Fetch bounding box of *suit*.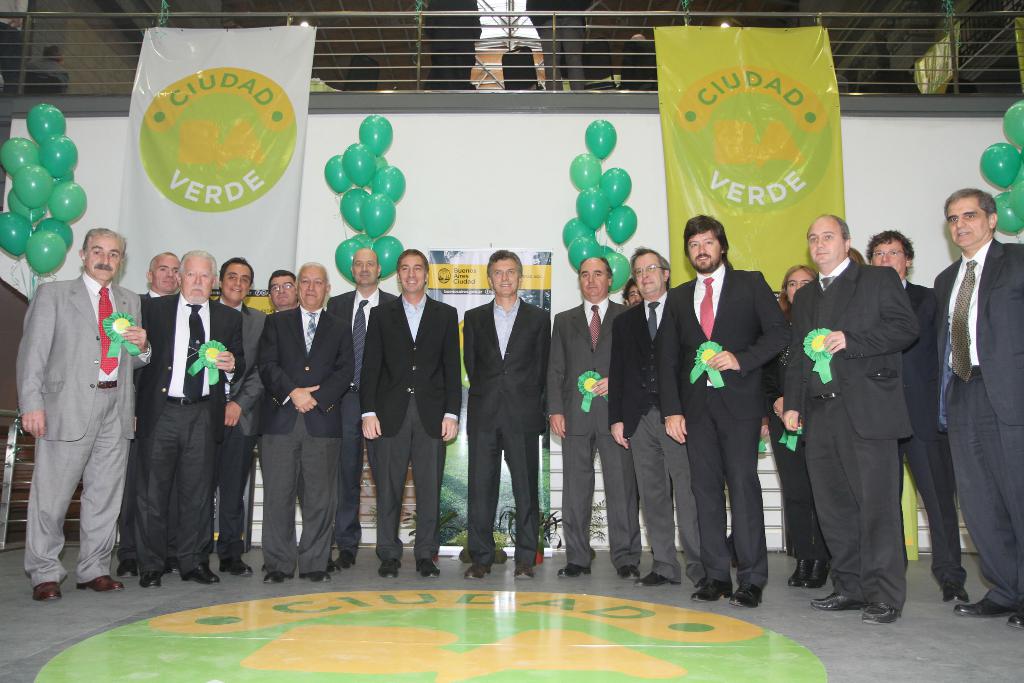
Bbox: 551, 295, 634, 563.
